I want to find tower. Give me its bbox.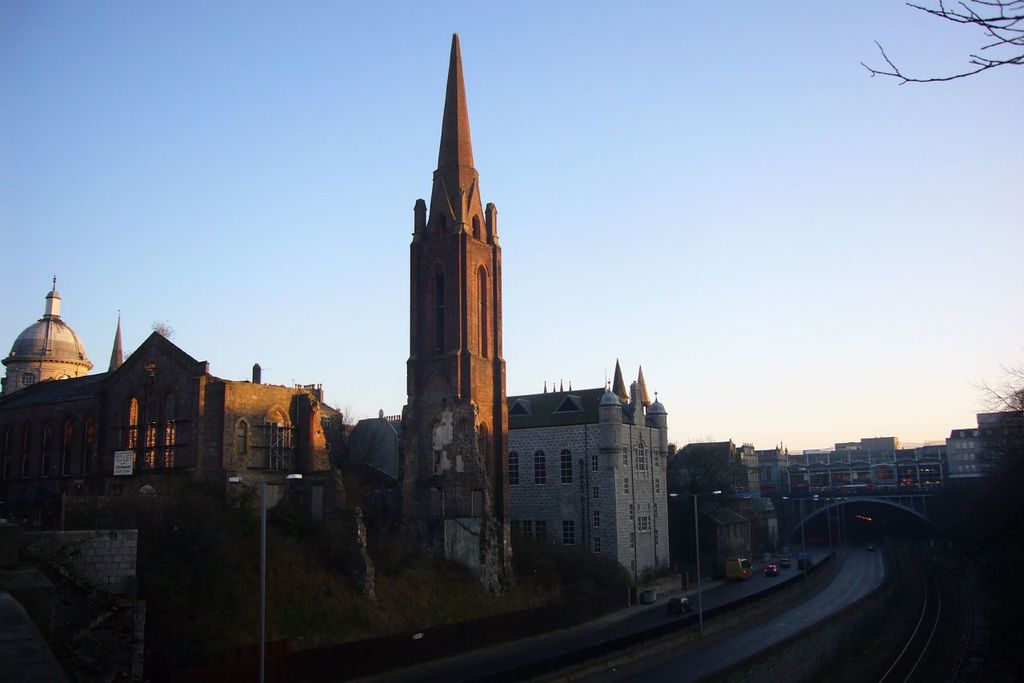
382/13/530/503.
